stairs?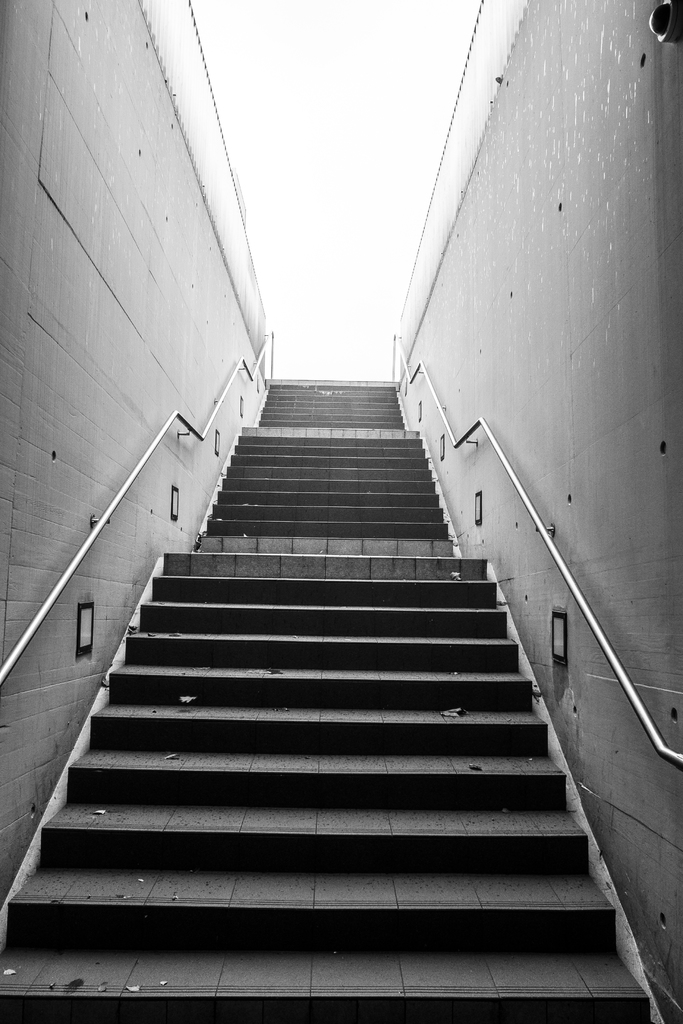
box=[0, 372, 657, 1023]
